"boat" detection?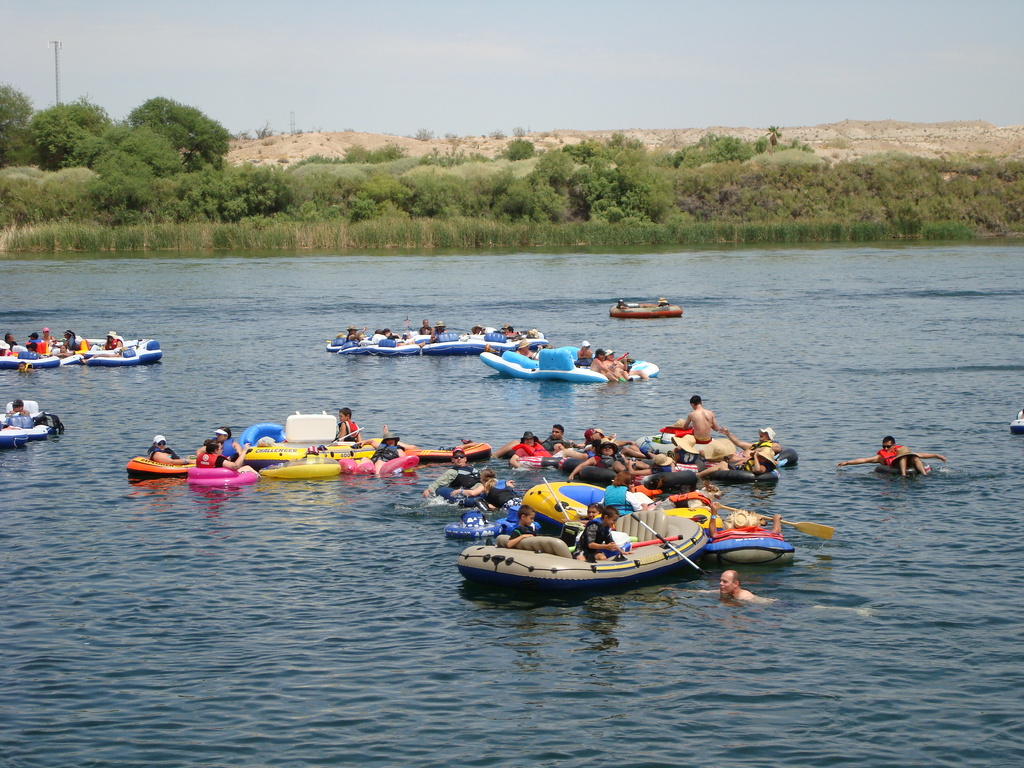
(left=478, top=346, right=665, bottom=384)
